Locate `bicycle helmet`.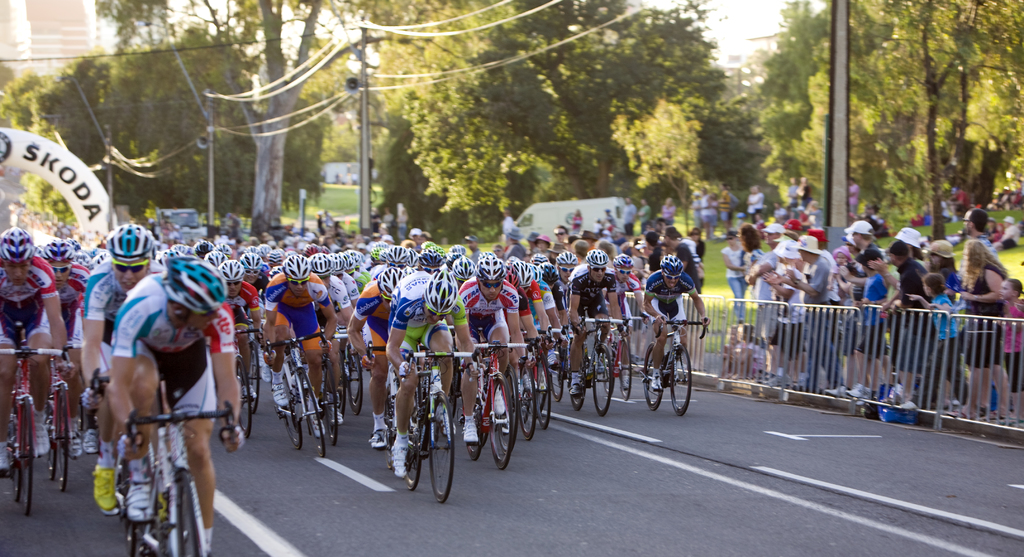
Bounding box: bbox=(659, 253, 684, 272).
